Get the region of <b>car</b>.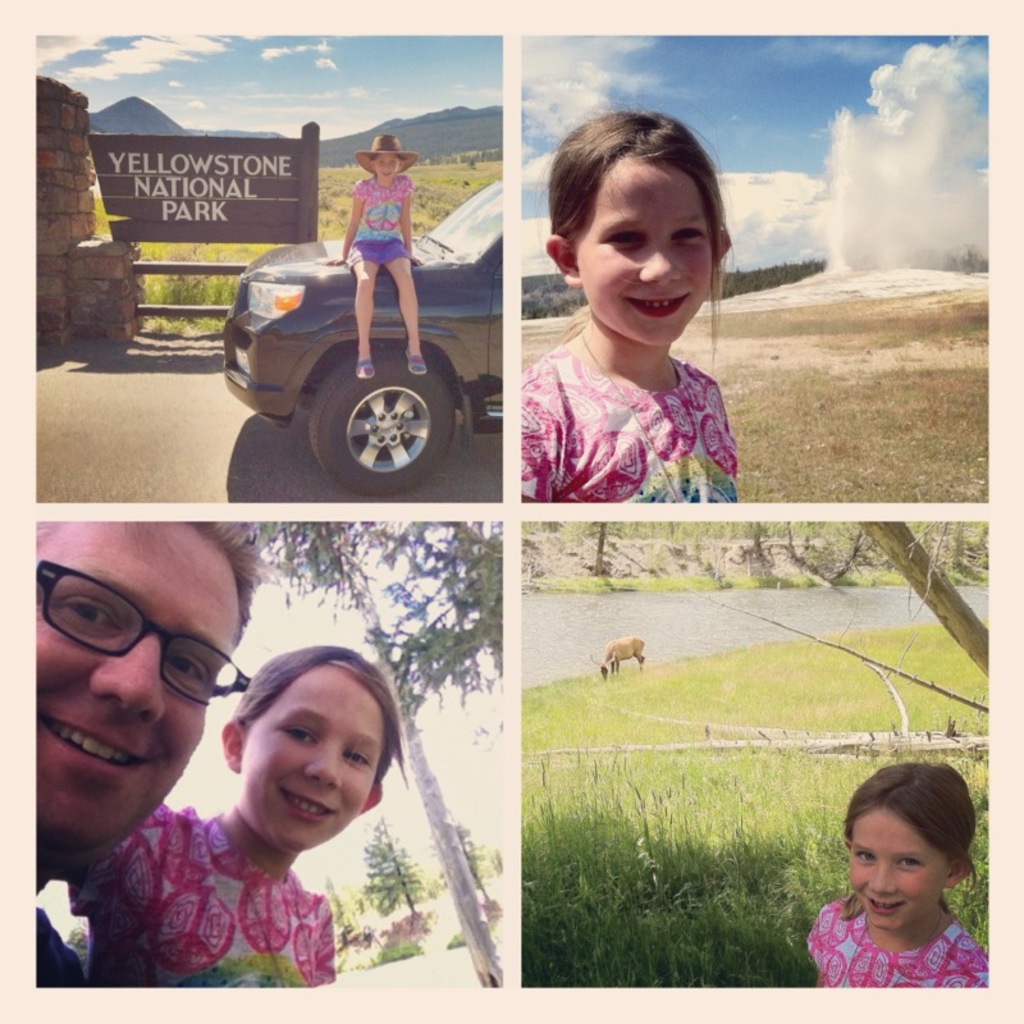
x1=224, y1=179, x2=509, y2=490.
